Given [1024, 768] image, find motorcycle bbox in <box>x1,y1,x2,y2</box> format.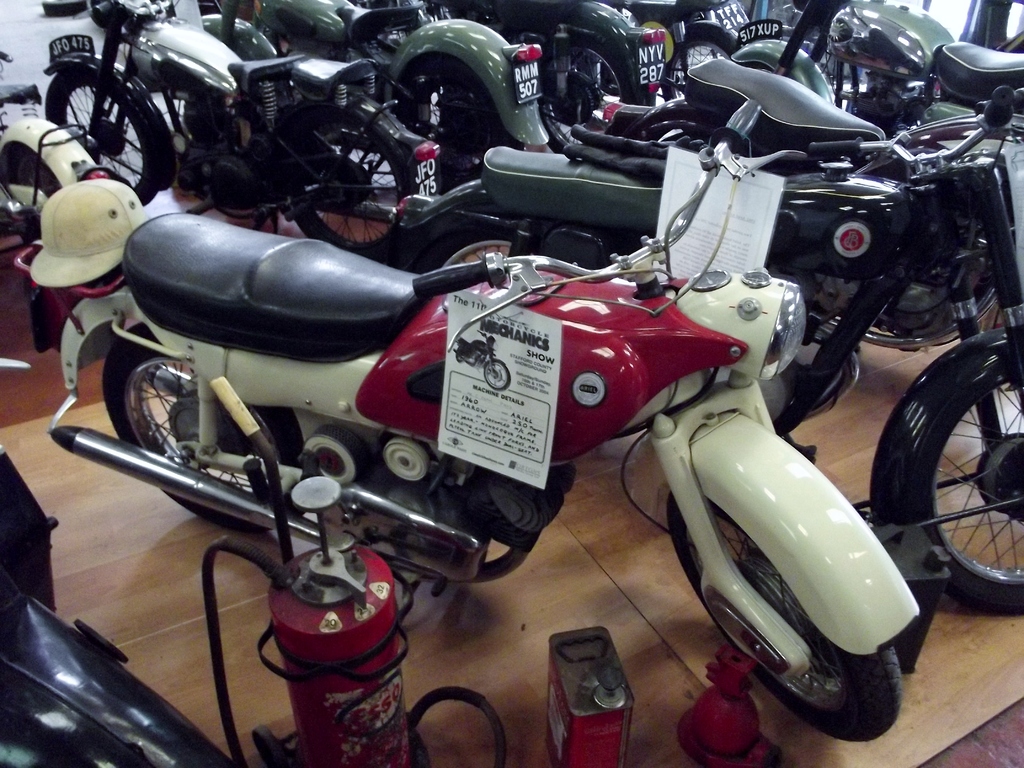
<box>17,102,924,744</box>.
